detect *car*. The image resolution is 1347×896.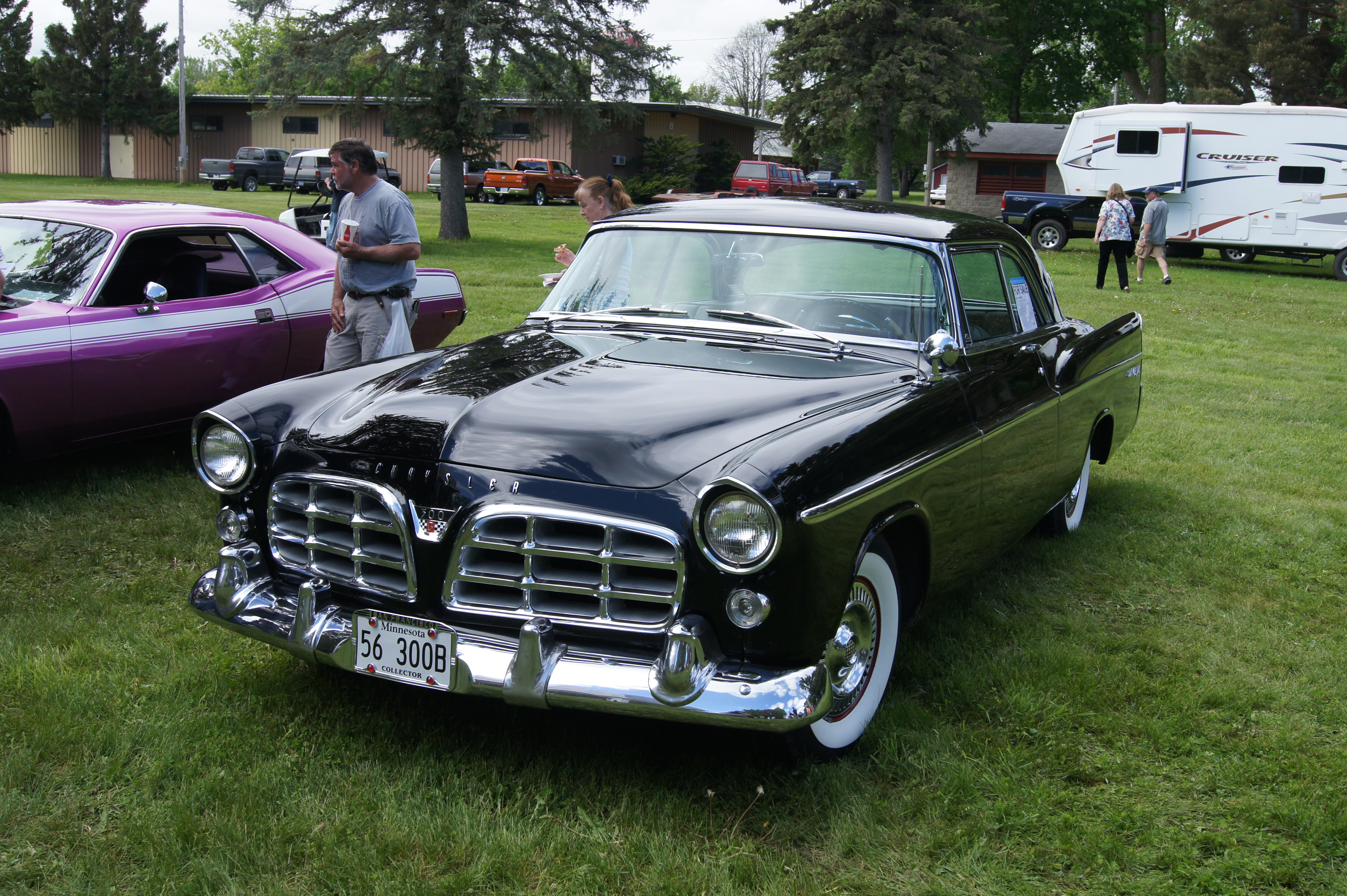
crop(0, 57, 137, 138).
